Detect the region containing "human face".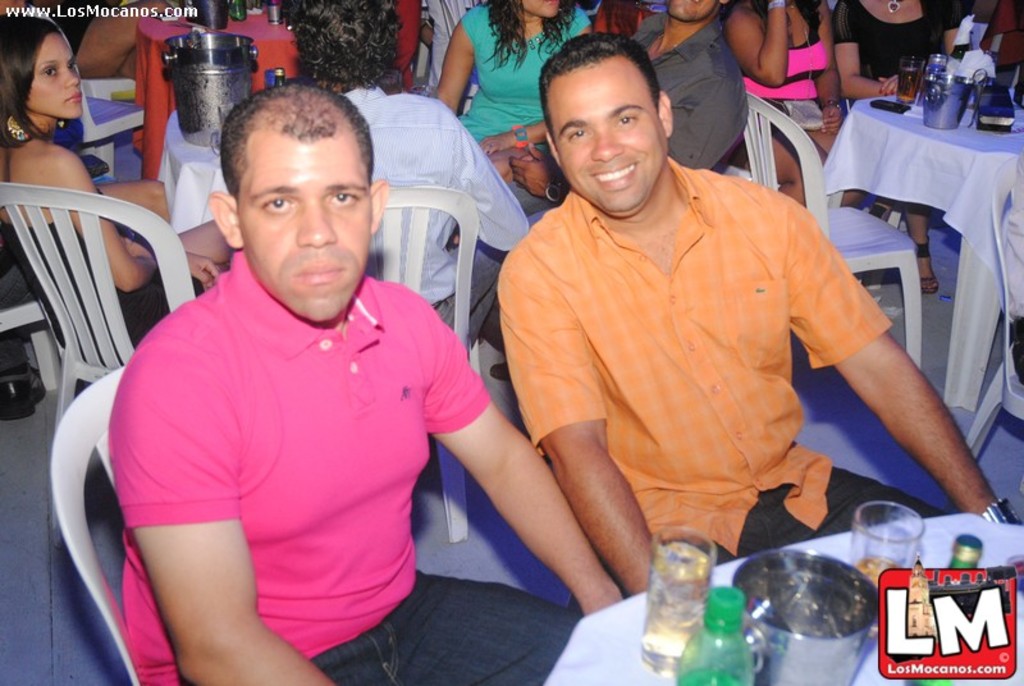
rect(545, 55, 667, 215).
